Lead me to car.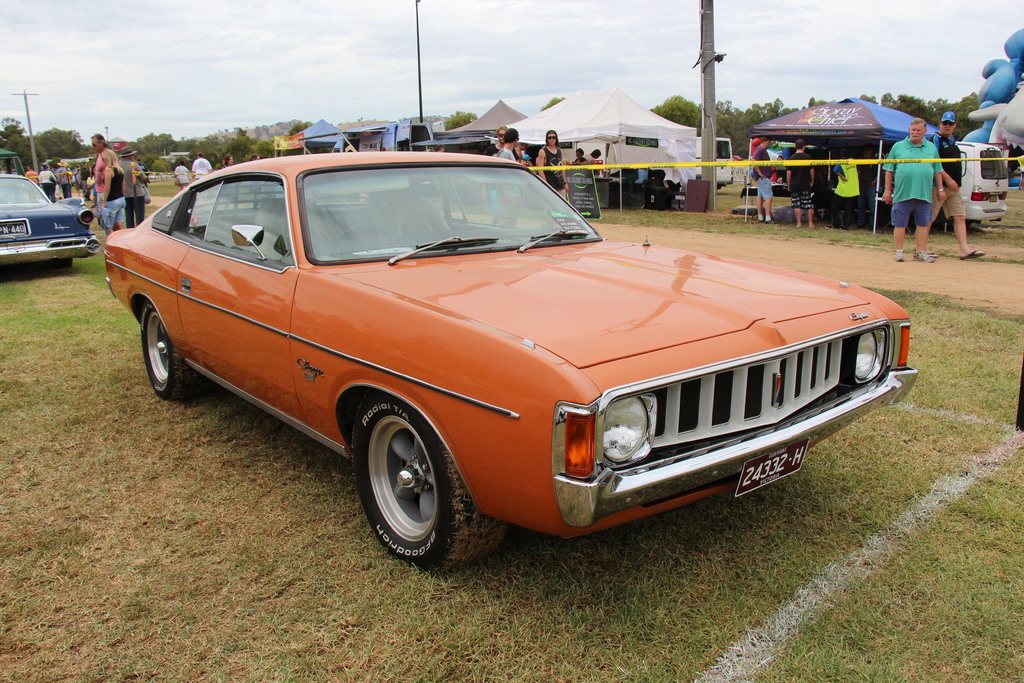
Lead to BBox(936, 140, 1007, 231).
